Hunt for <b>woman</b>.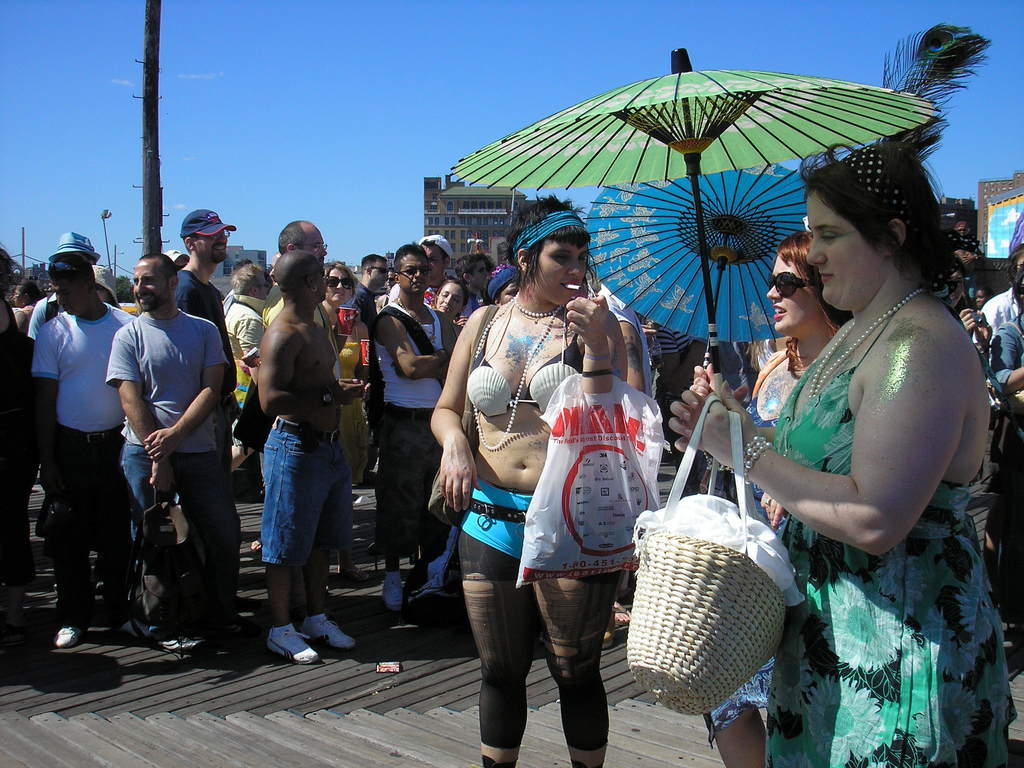
Hunted down at left=669, top=141, right=1008, bottom=767.
